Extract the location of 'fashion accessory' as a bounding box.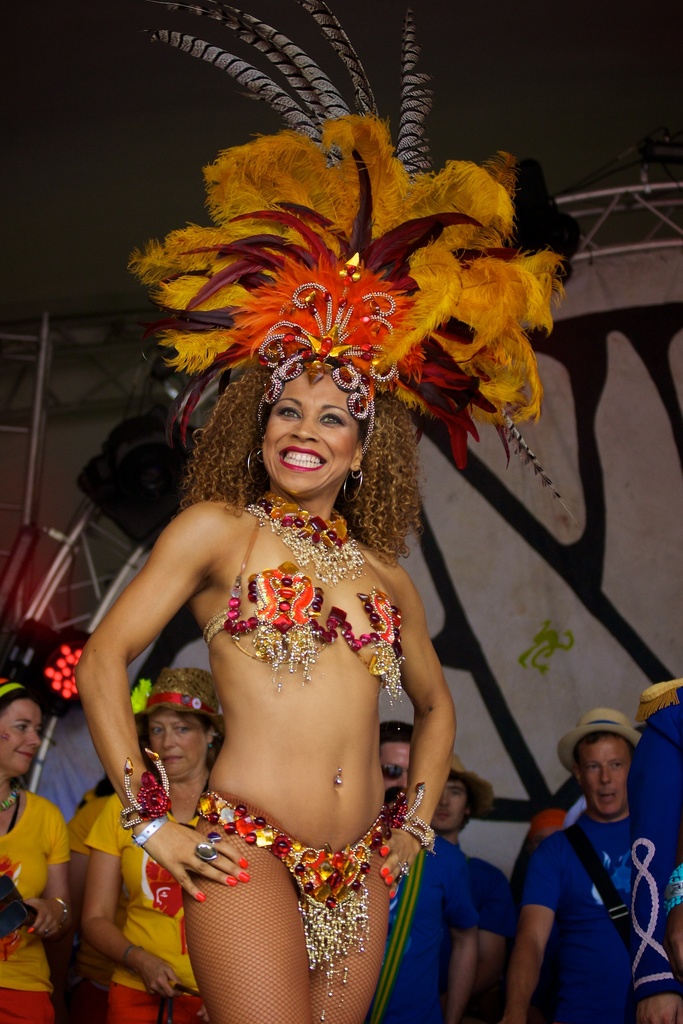
bbox=(125, 0, 580, 526).
